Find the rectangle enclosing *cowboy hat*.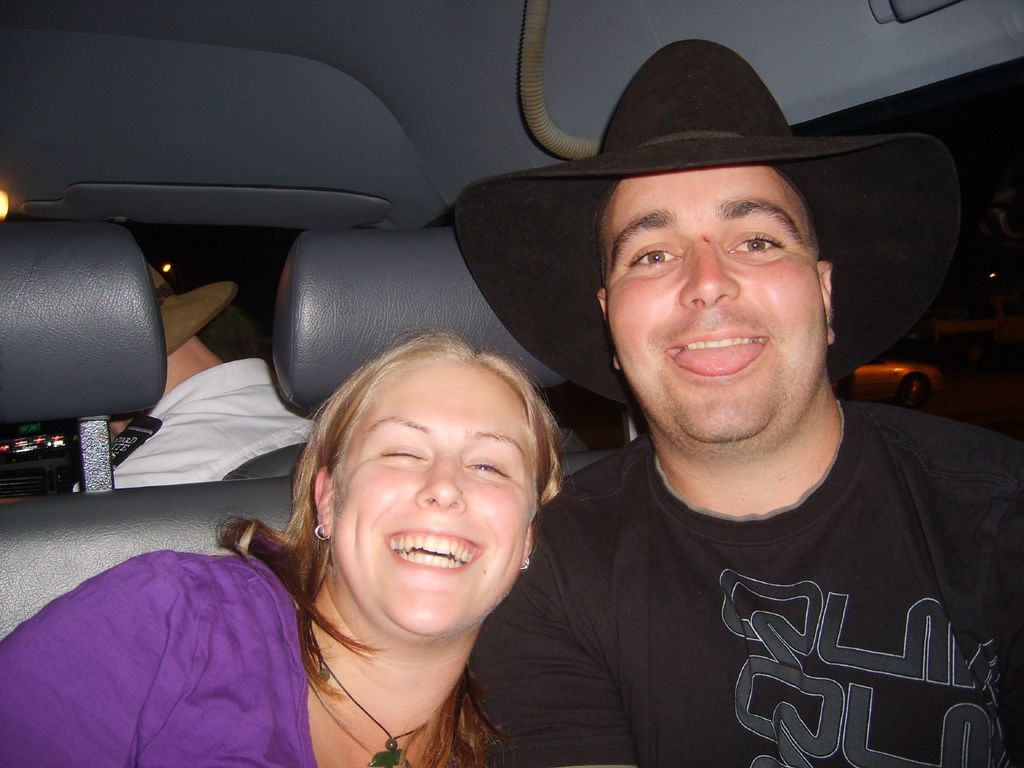
(left=531, top=77, right=949, bottom=458).
